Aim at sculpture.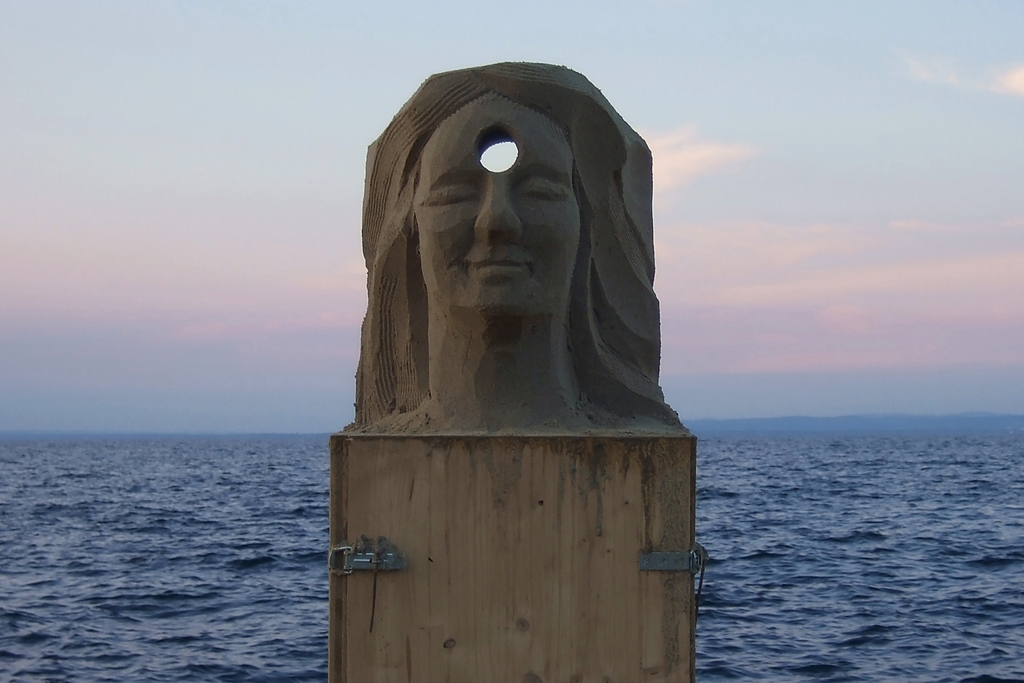
Aimed at [x1=329, y1=65, x2=703, y2=682].
